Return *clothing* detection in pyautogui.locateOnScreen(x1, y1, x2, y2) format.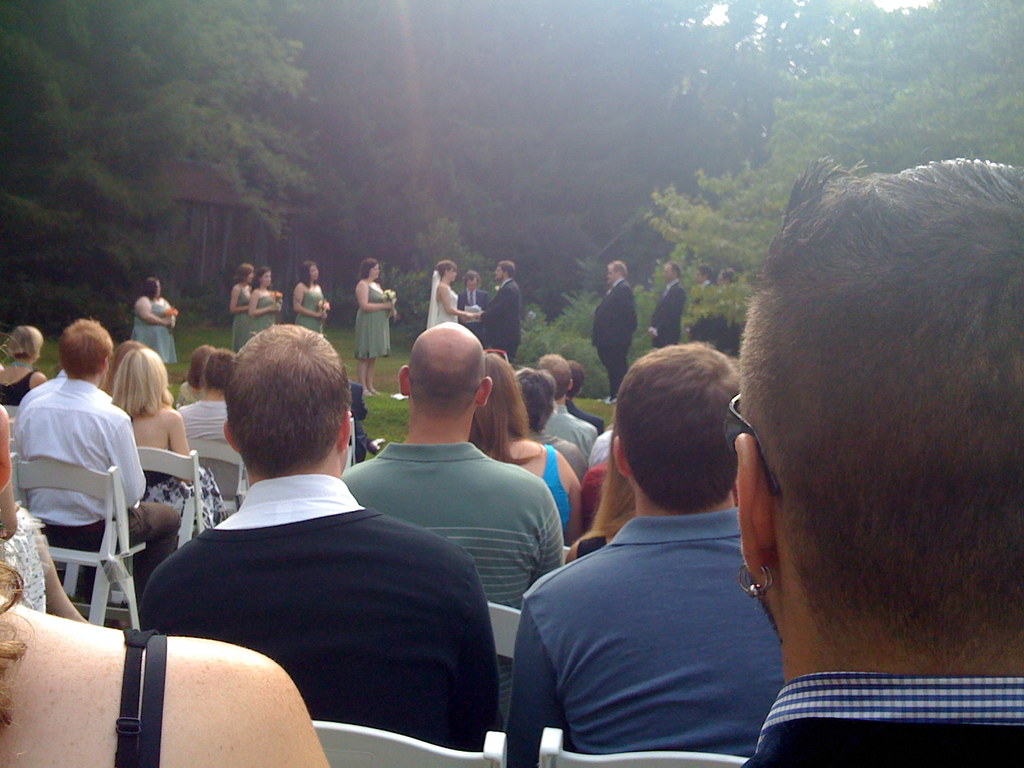
pyautogui.locateOnScreen(594, 276, 636, 392).
